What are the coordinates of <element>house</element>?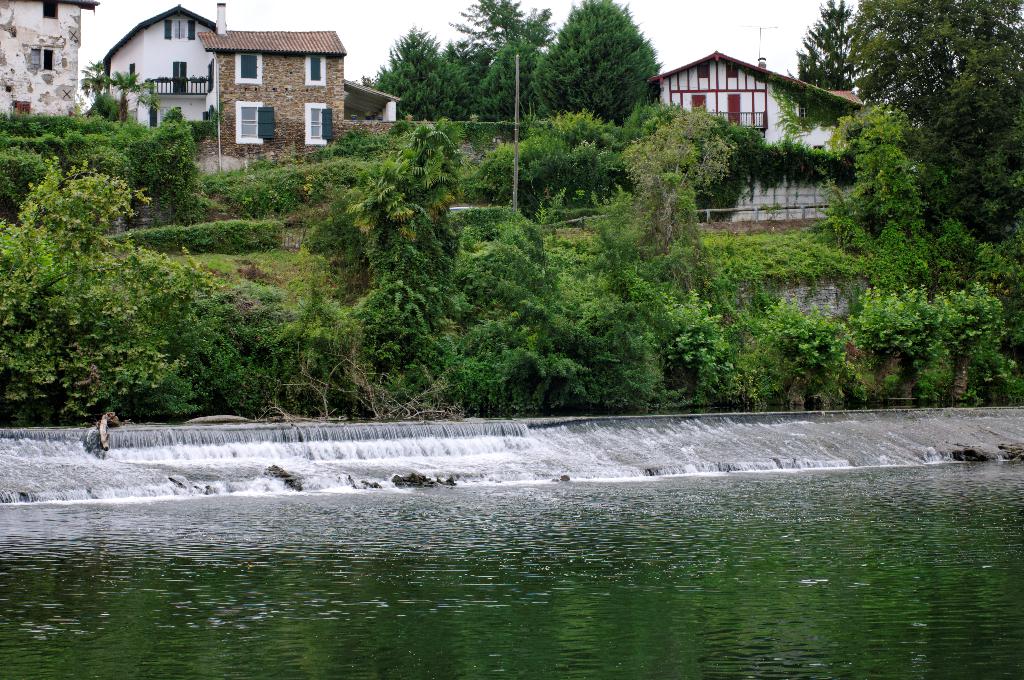
BBox(99, 4, 224, 134).
